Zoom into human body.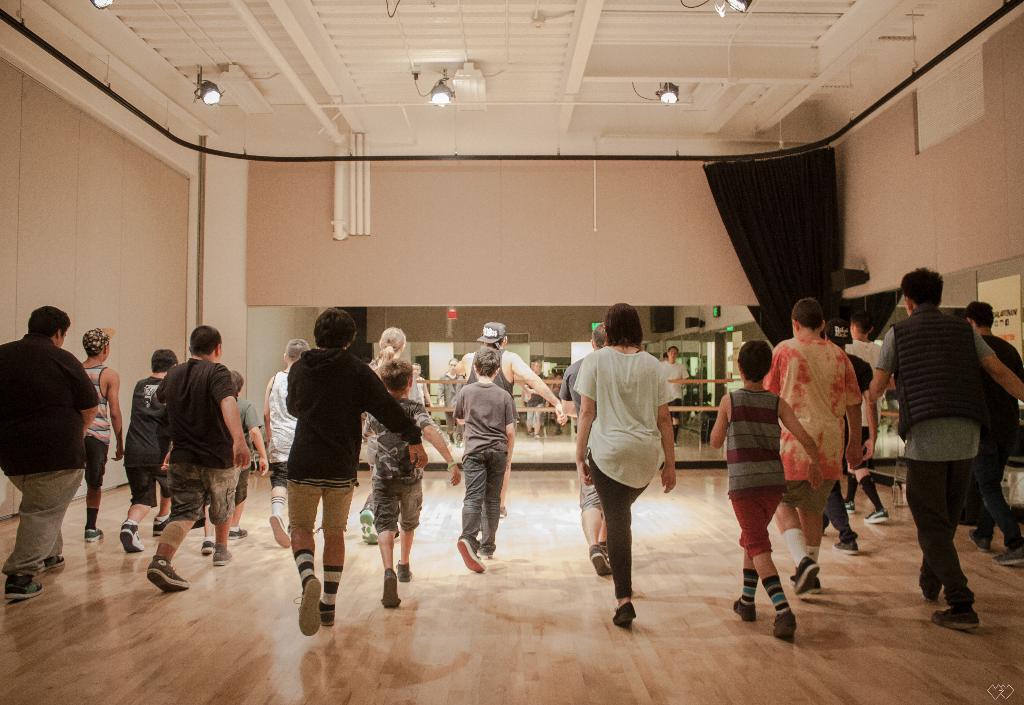
Zoom target: 454, 346, 566, 517.
